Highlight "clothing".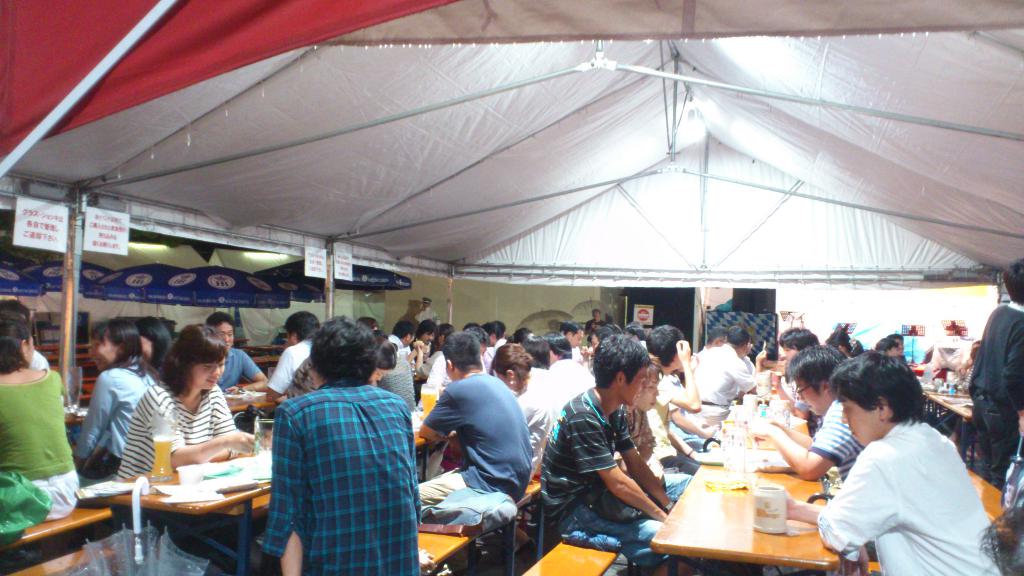
Highlighted region: x1=111 y1=381 x2=237 y2=561.
